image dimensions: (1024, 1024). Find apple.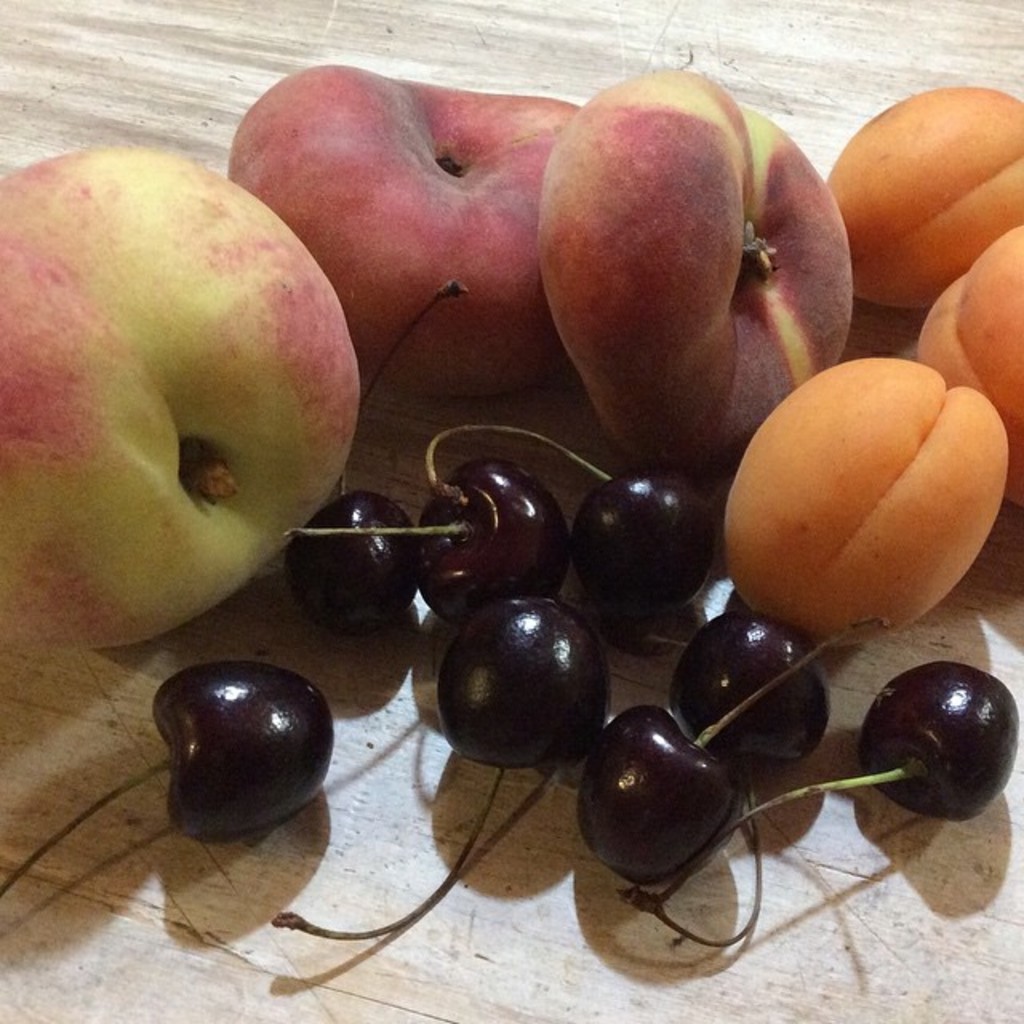
box(0, 142, 362, 650).
